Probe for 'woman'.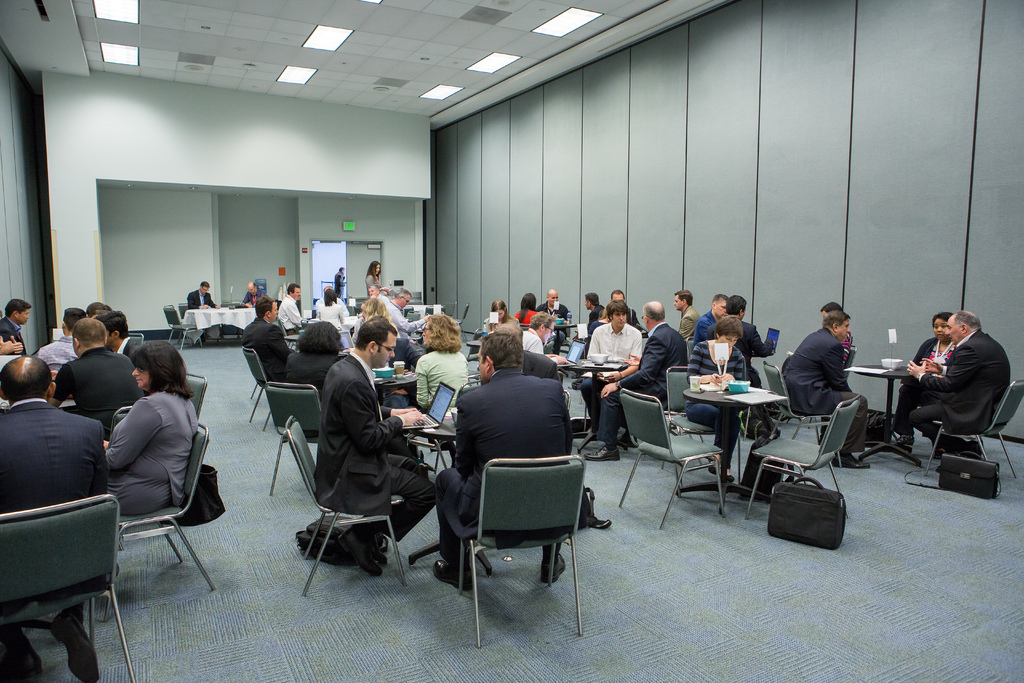
Probe result: bbox(367, 258, 383, 297).
